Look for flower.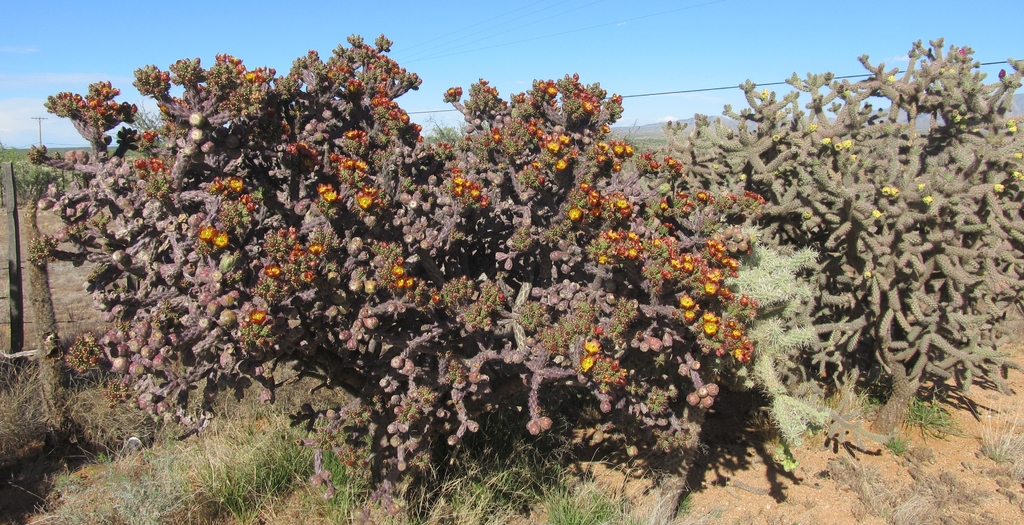
Found: 206/179/223/196.
